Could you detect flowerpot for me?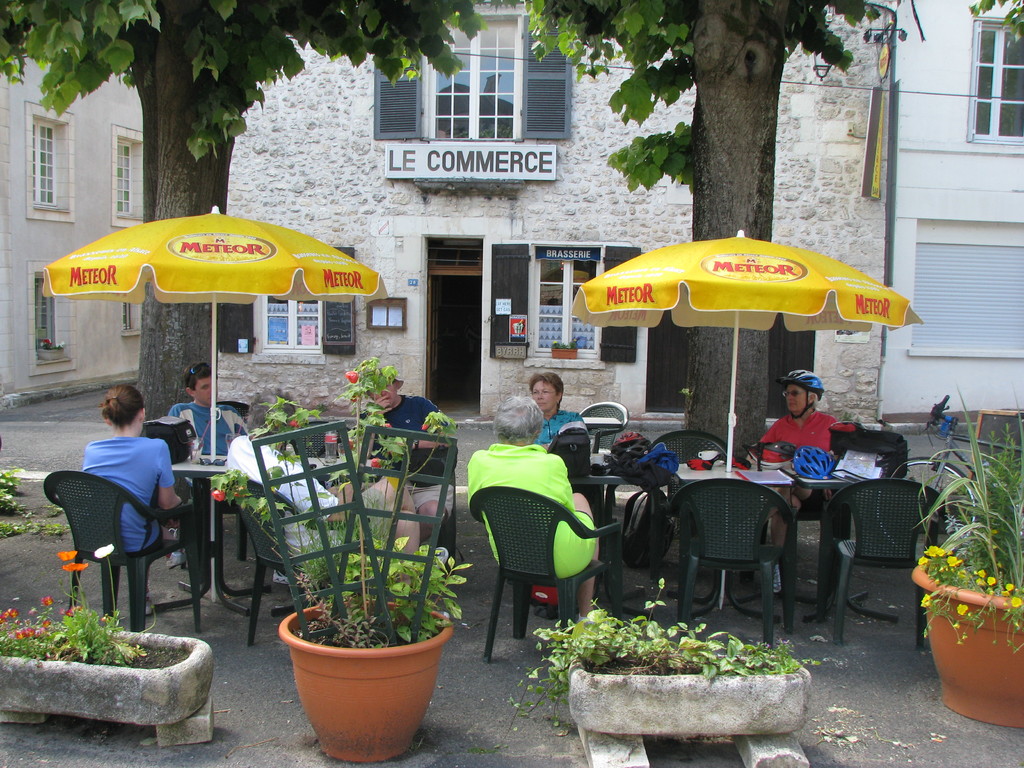
Detection result: box(908, 545, 1023, 730).
